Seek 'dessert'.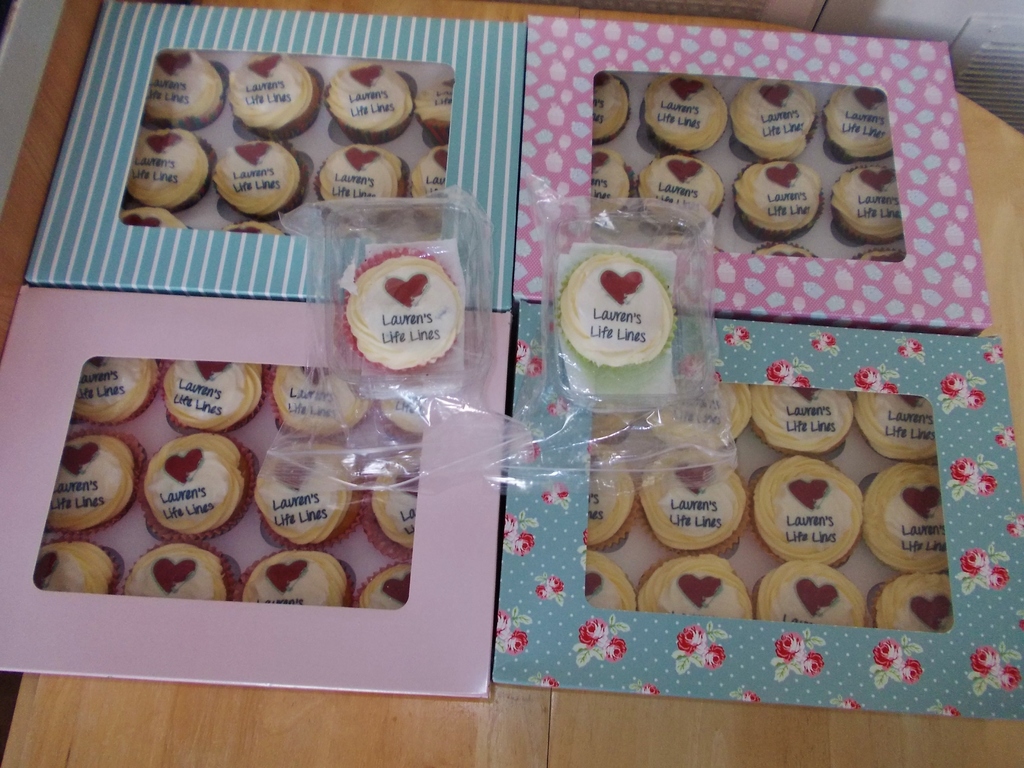
bbox=(328, 143, 399, 215).
